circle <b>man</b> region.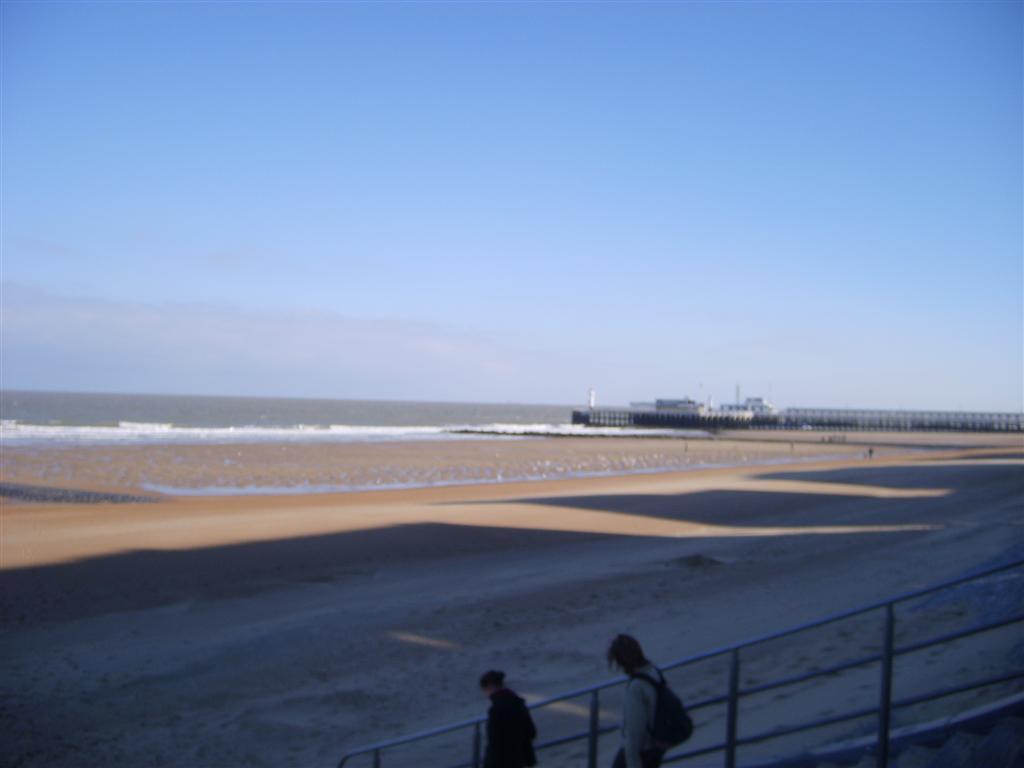
Region: x1=469, y1=672, x2=546, y2=764.
